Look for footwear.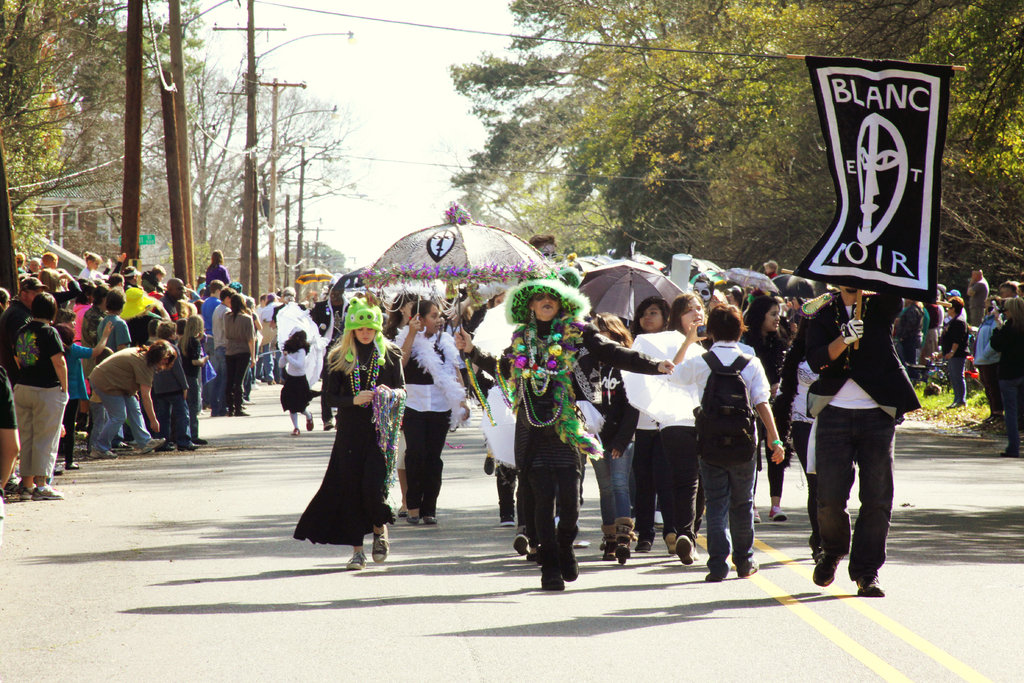
Found: box=[673, 536, 693, 566].
